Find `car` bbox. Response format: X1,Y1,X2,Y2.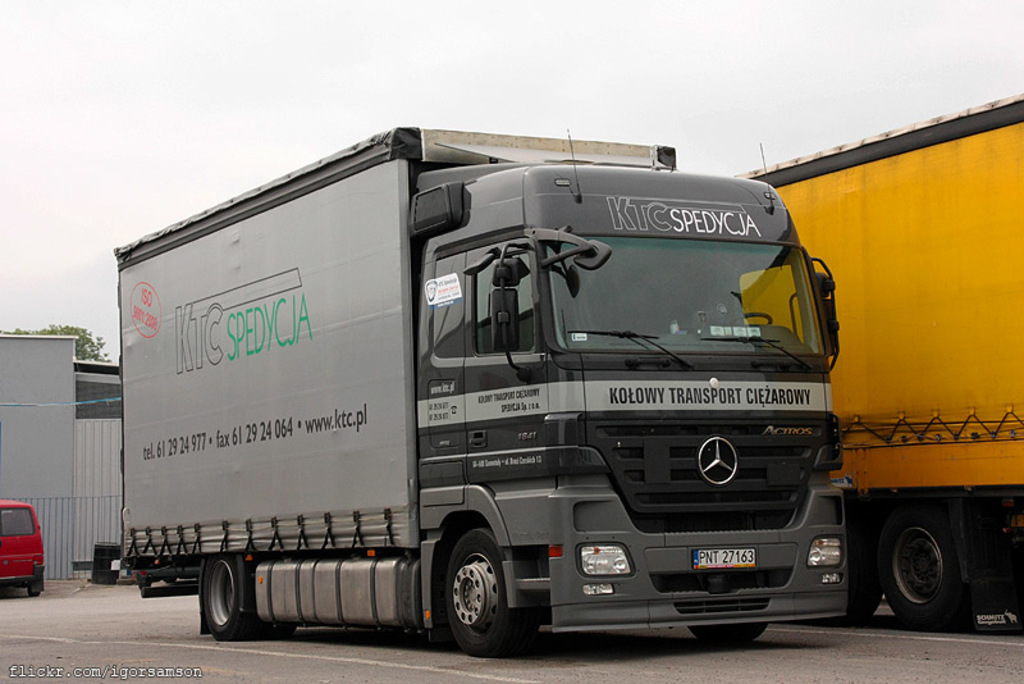
0,498,46,596.
